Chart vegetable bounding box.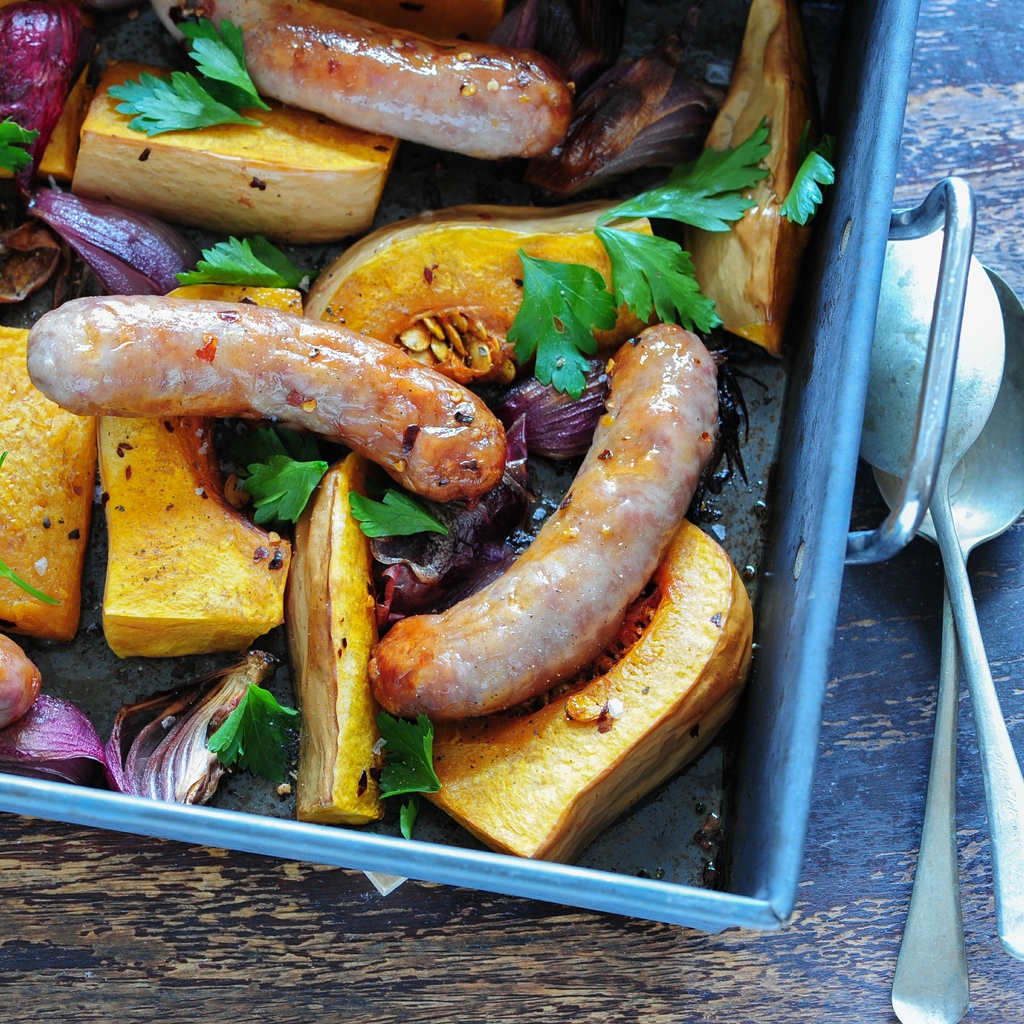
Charted: [x1=376, y1=715, x2=445, y2=841].
